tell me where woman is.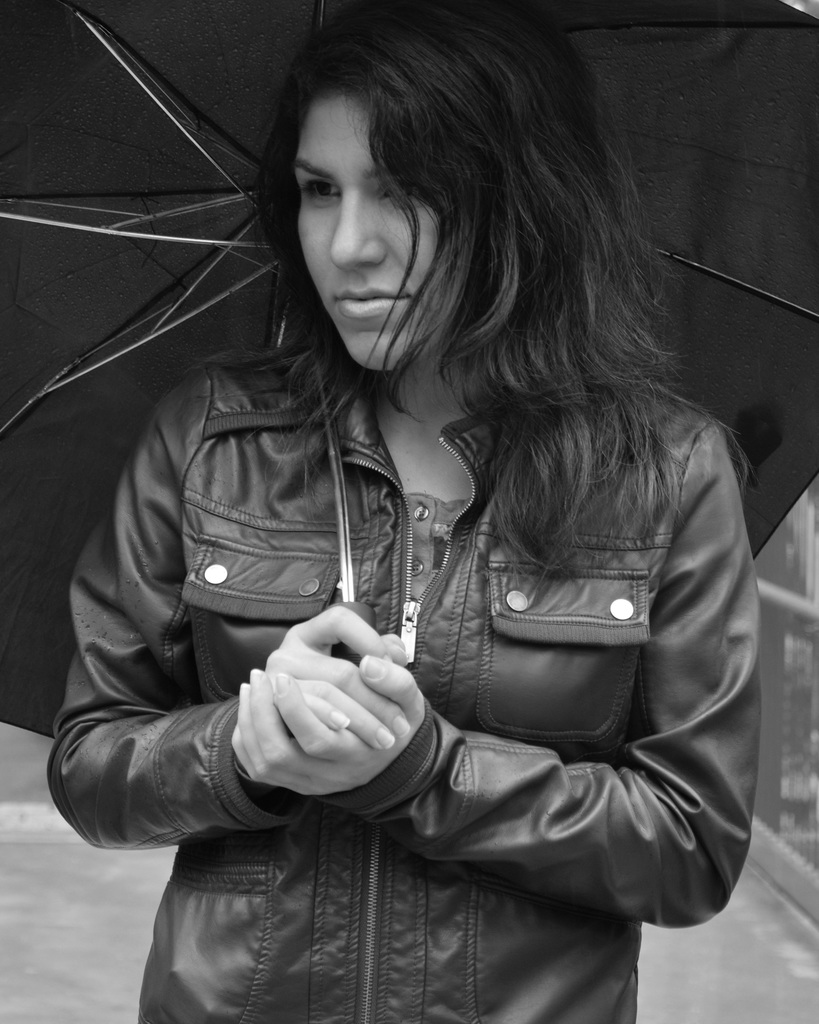
woman is at Rect(61, 26, 792, 1023).
